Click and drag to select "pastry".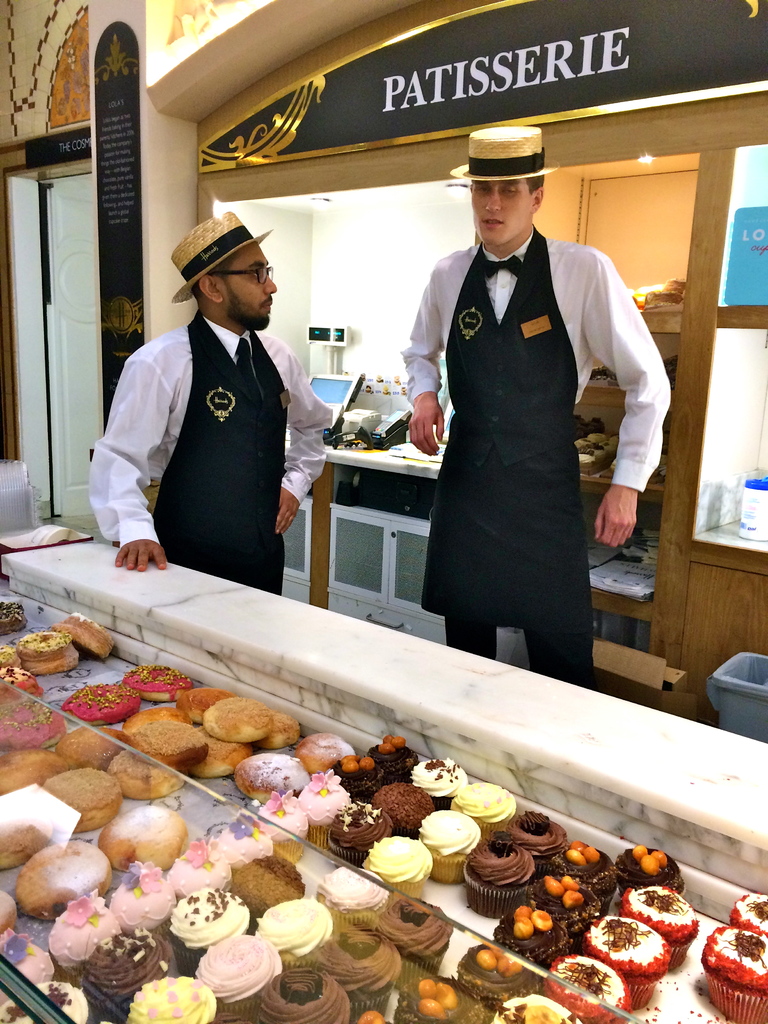
Selection: l=370, t=786, r=433, b=831.
